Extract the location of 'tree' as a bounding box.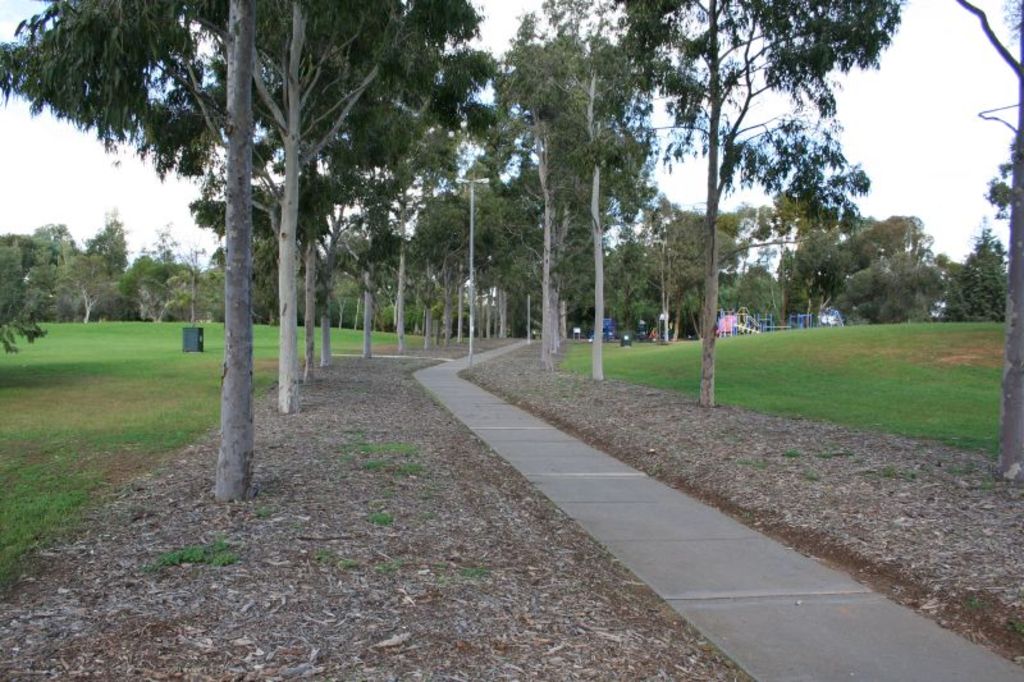
(860, 212, 920, 264).
